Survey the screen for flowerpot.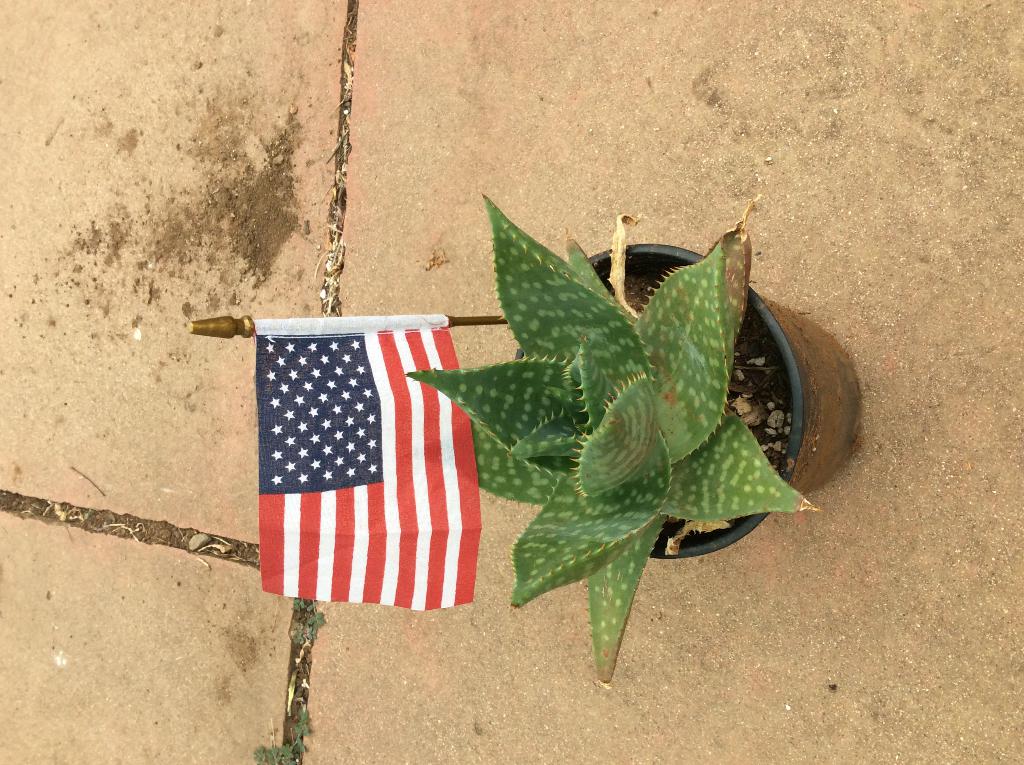
Survey found: select_region(376, 153, 863, 697).
